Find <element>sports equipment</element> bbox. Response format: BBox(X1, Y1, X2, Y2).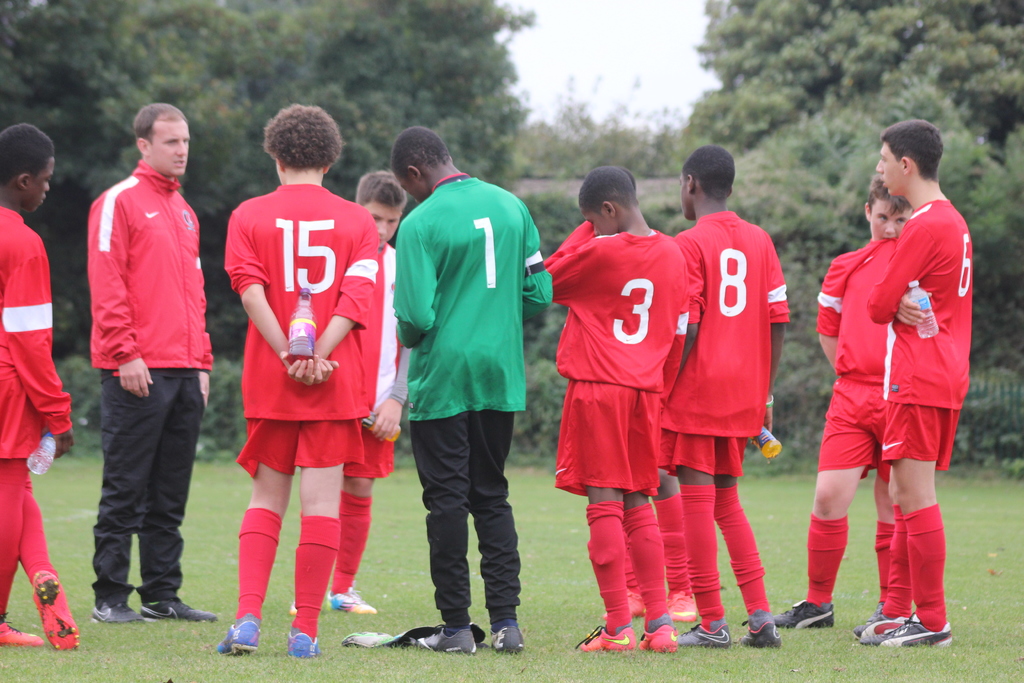
BBox(286, 623, 324, 659).
